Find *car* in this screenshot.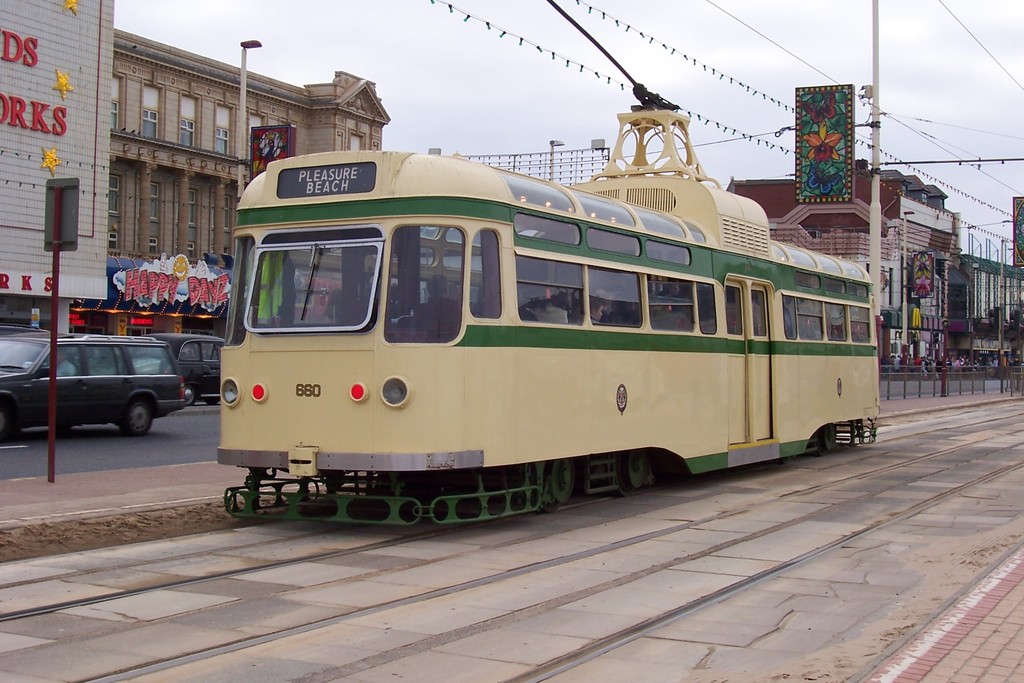
The bounding box for *car* is box=[12, 324, 197, 450].
